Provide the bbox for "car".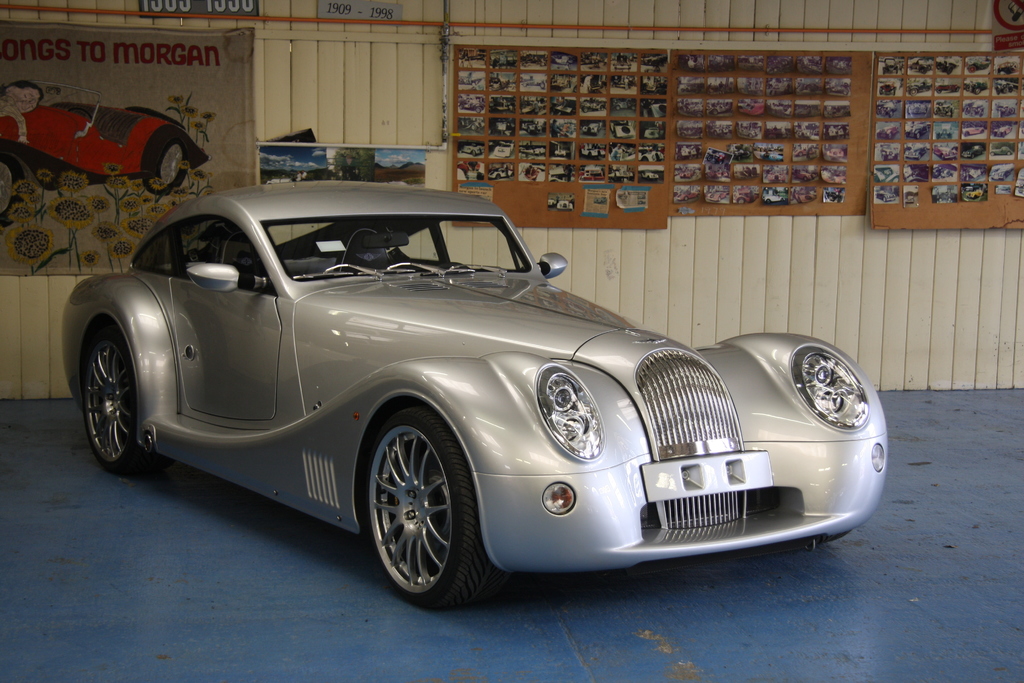
(x1=0, y1=78, x2=215, y2=208).
